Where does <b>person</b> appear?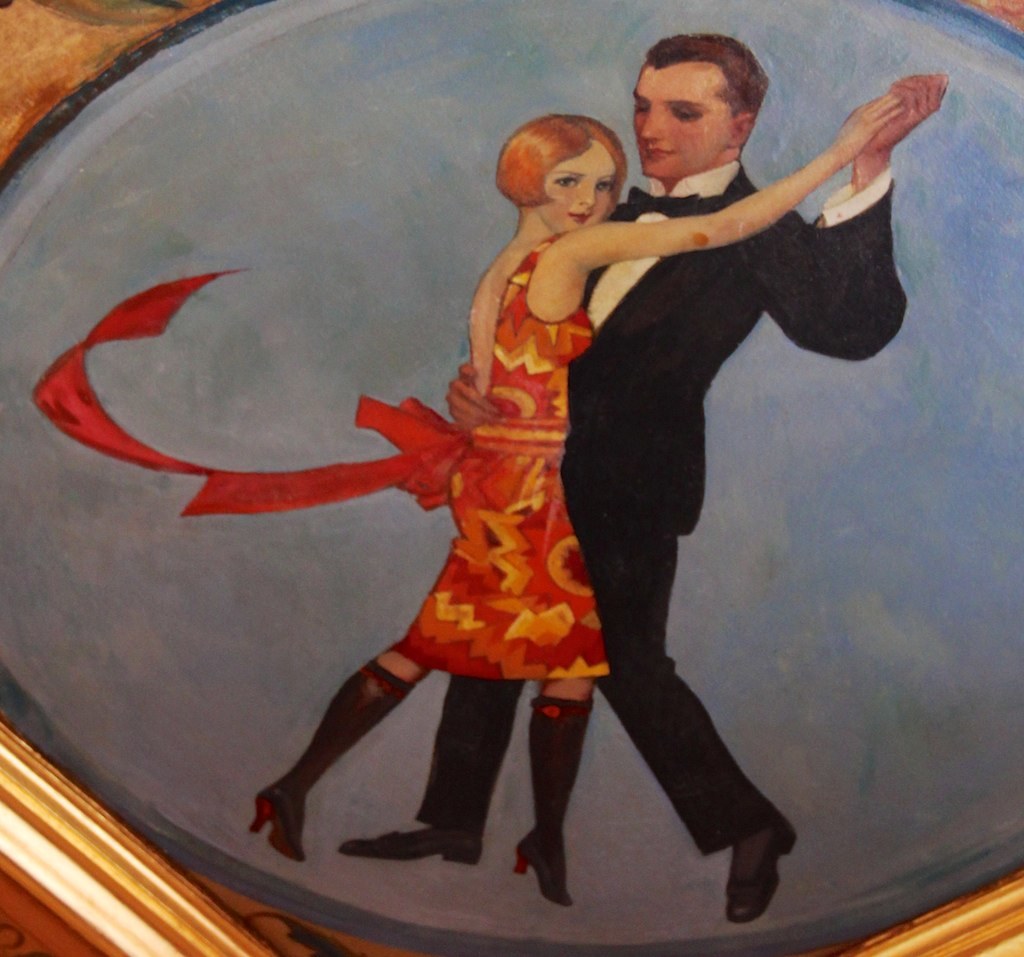
Appears at <region>330, 33, 952, 930</region>.
